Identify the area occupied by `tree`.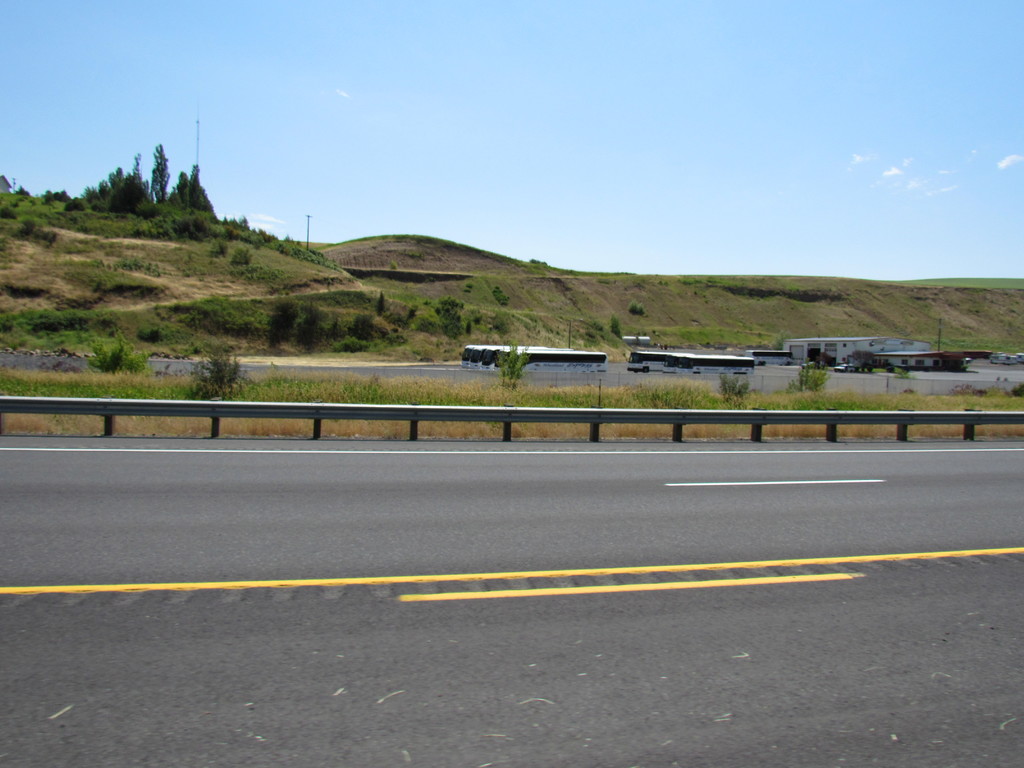
Area: l=190, t=165, r=214, b=212.
